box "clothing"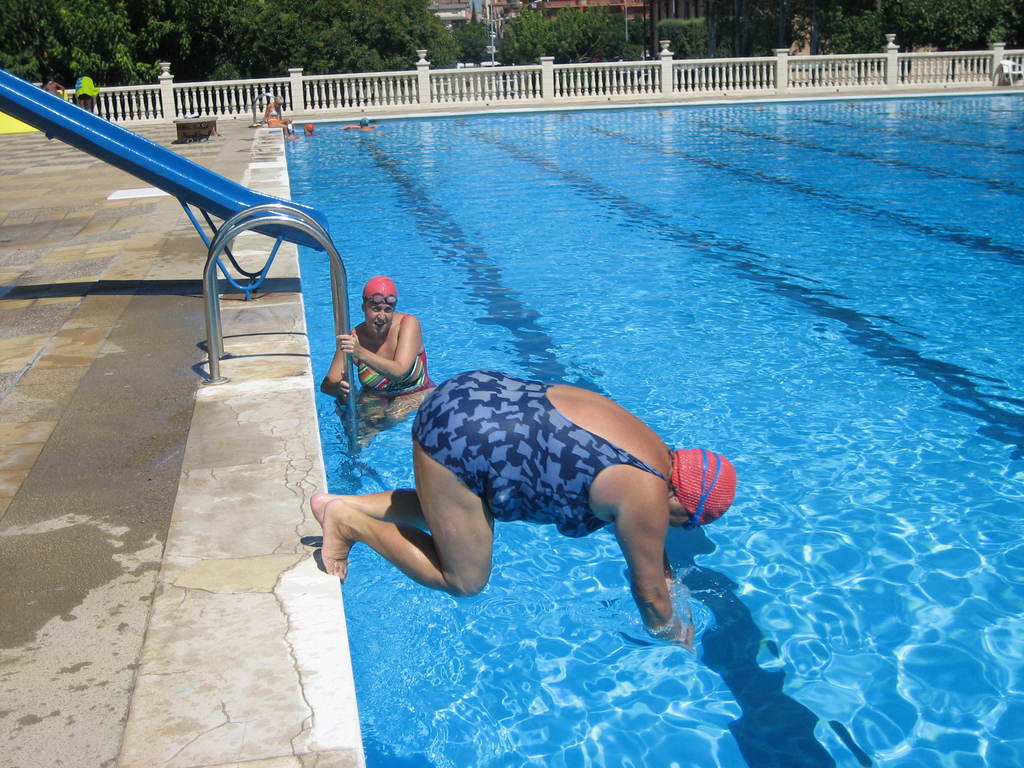
pyautogui.locateOnScreen(74, 73, 97, 106)
